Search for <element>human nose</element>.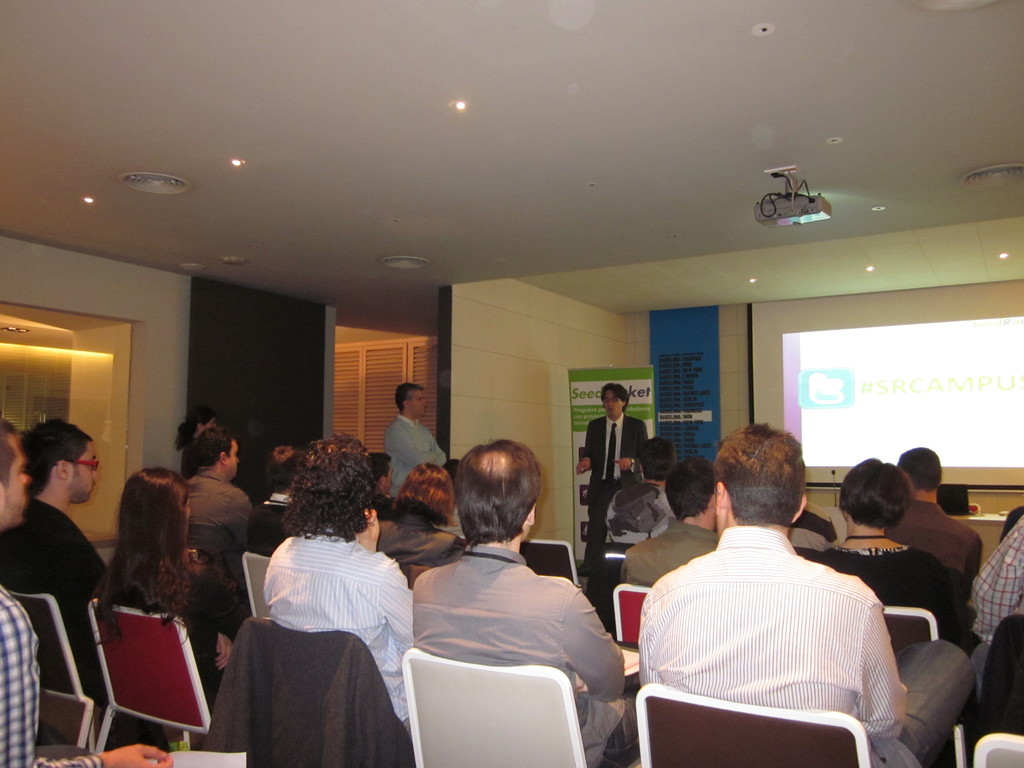
Found at (left=20, top=472, right=33, bottom=486).
